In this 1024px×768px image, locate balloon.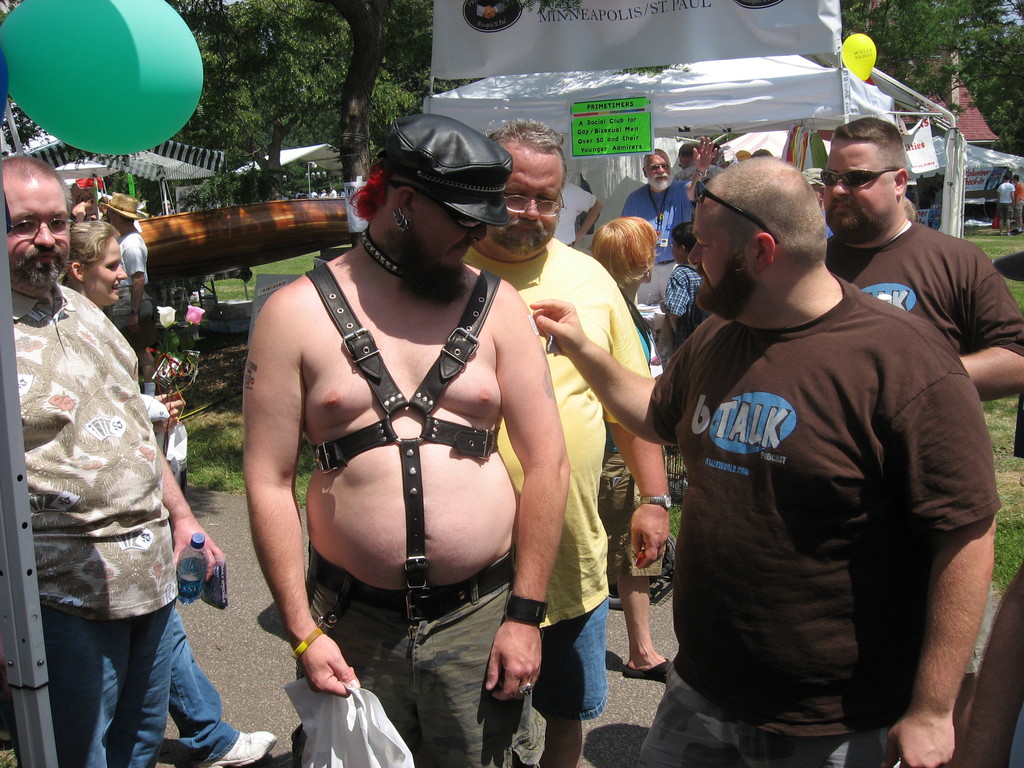
Bounding box: (0,0,207,159).
